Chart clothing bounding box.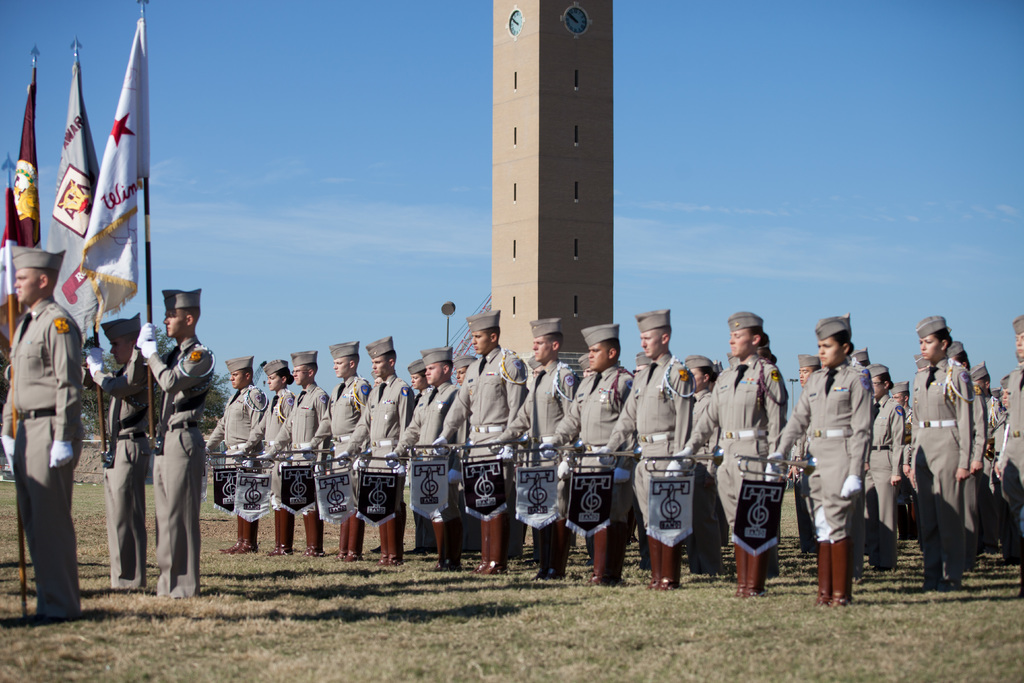
Charted: BBox(5, 263, 87, 614).
